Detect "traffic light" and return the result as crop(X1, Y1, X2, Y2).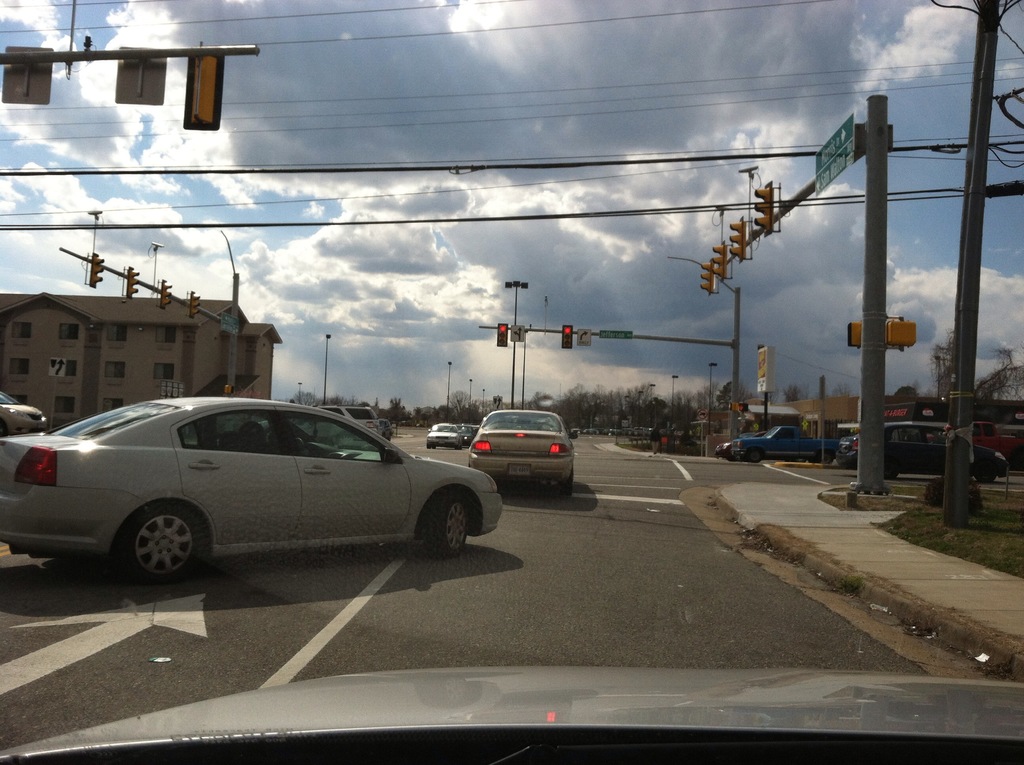
crop(184, 52, 221, 131).
